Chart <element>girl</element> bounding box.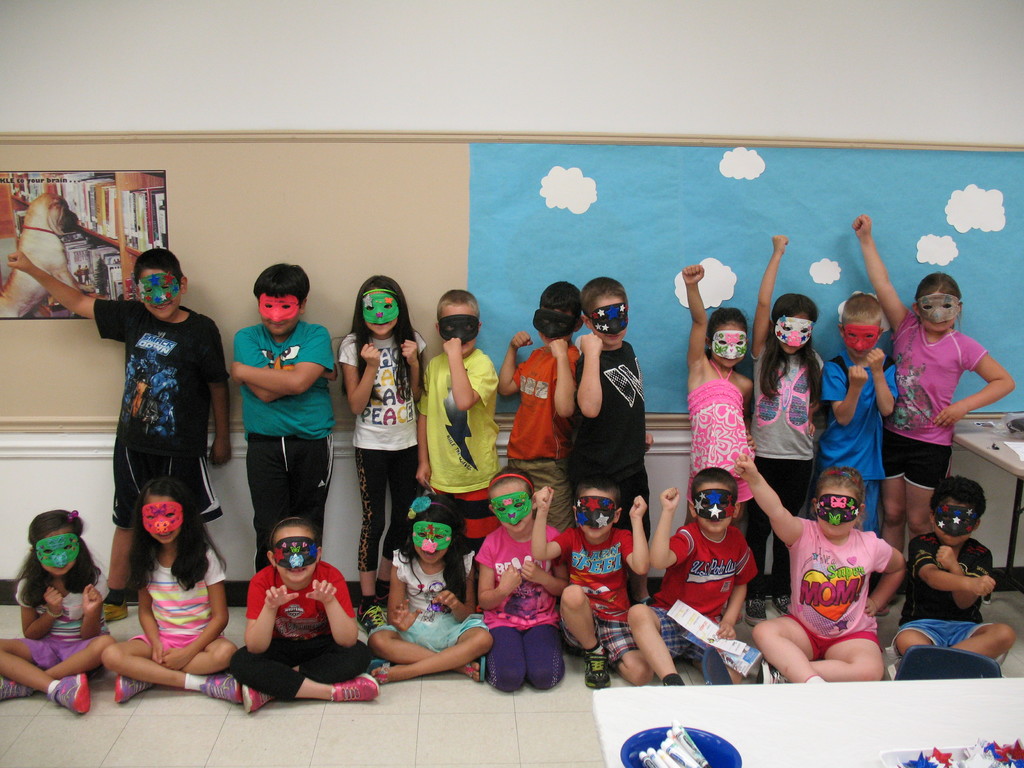
Charted: [x1=93, y1=471, x2=242, y2=706].
